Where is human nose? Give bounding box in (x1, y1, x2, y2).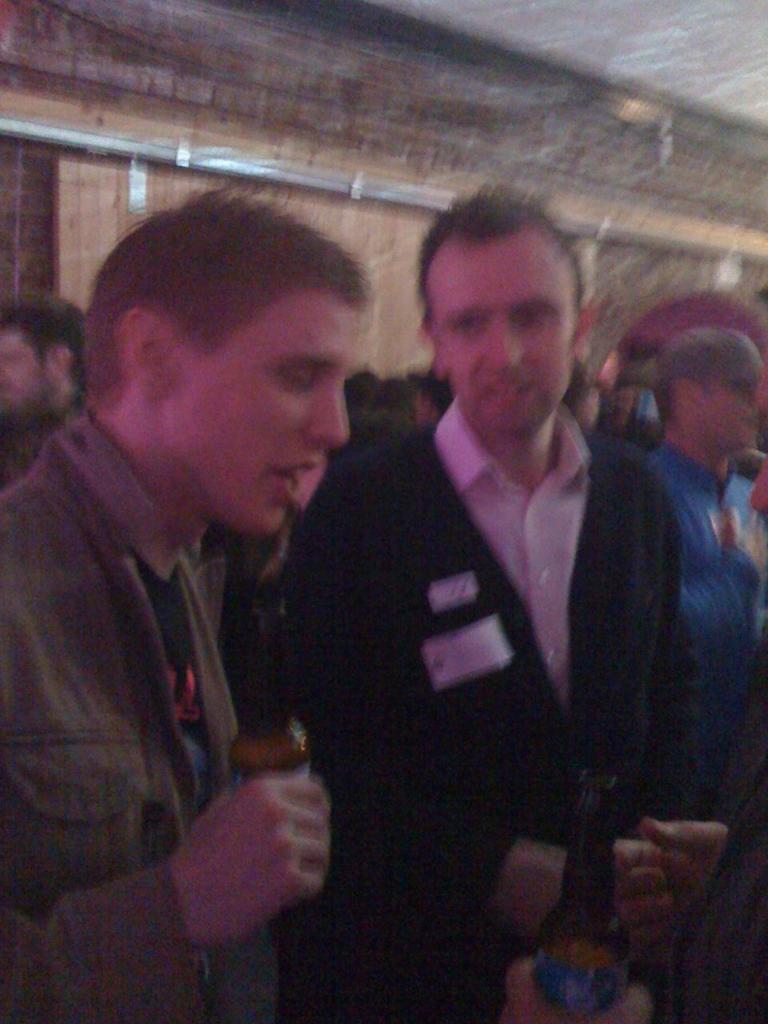
(304, 378, 350, 454).
